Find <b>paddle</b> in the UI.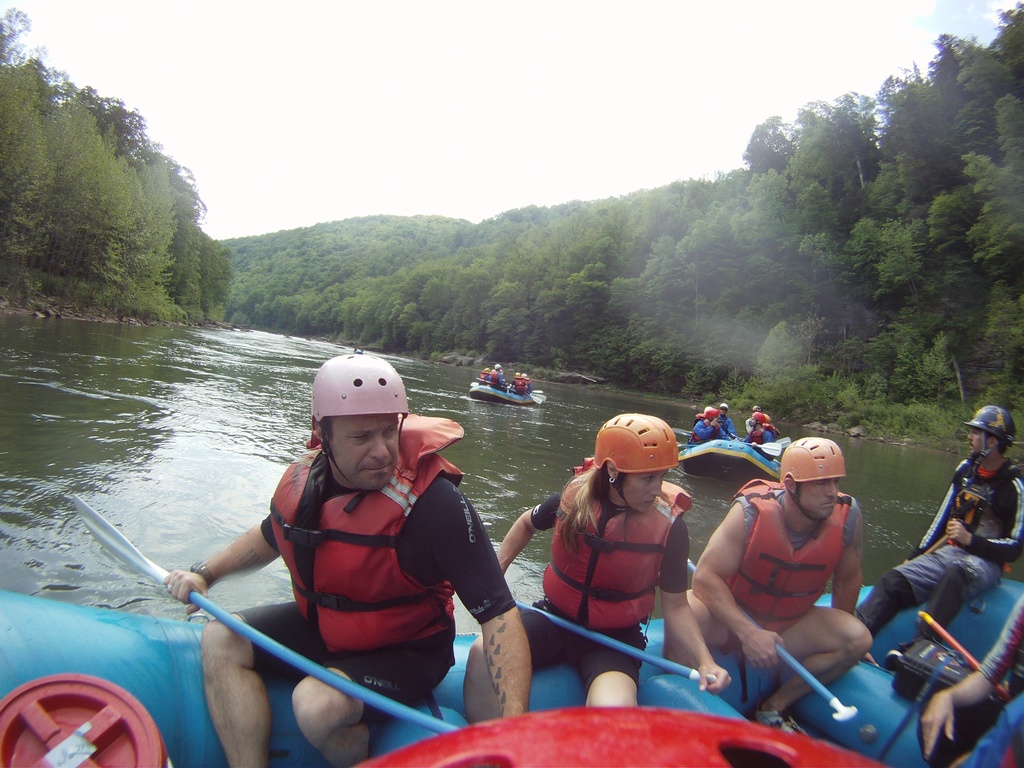
UI element at left=497, top=589, right=717, bottom=691.
